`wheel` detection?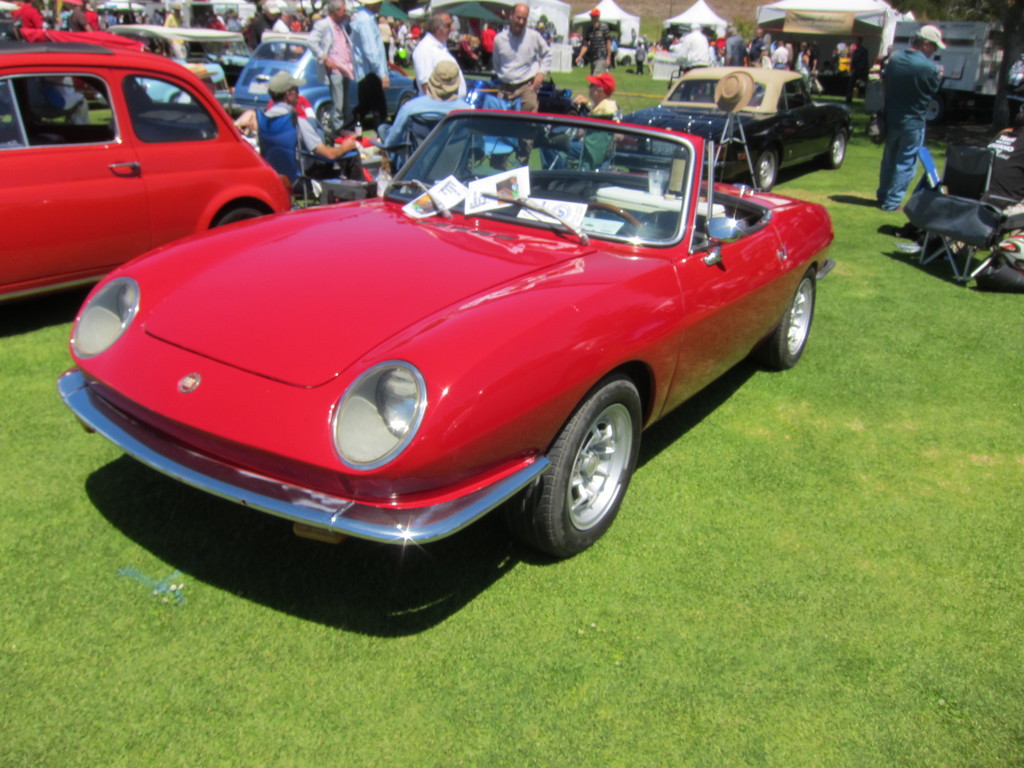
x1=755 y1=146 x2=774 y2=189
